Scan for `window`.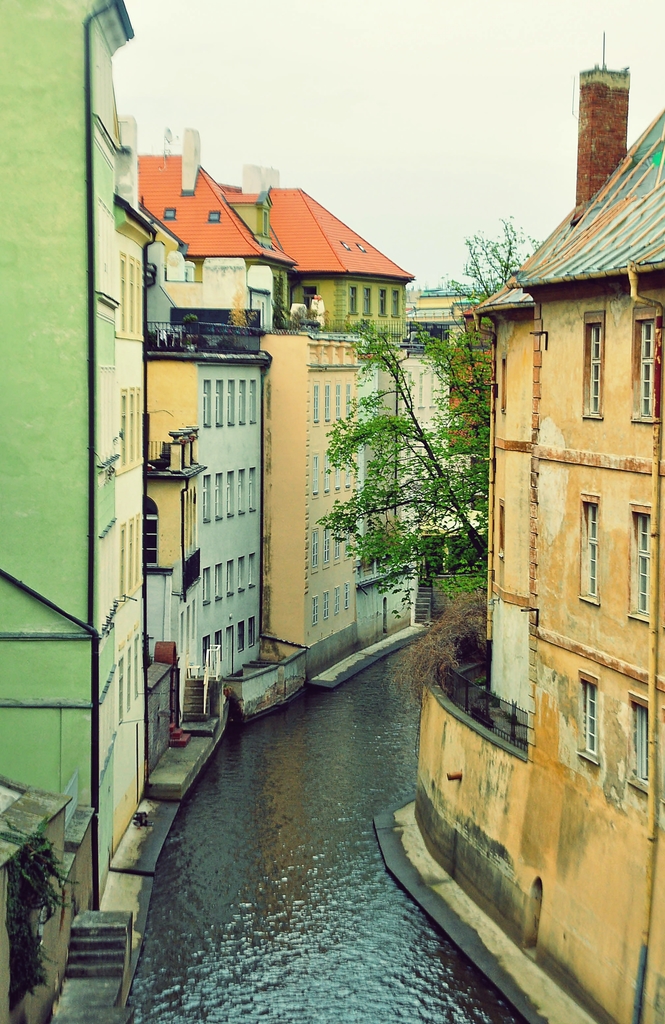
Scan result: locate(332, 522, 339, 561).
